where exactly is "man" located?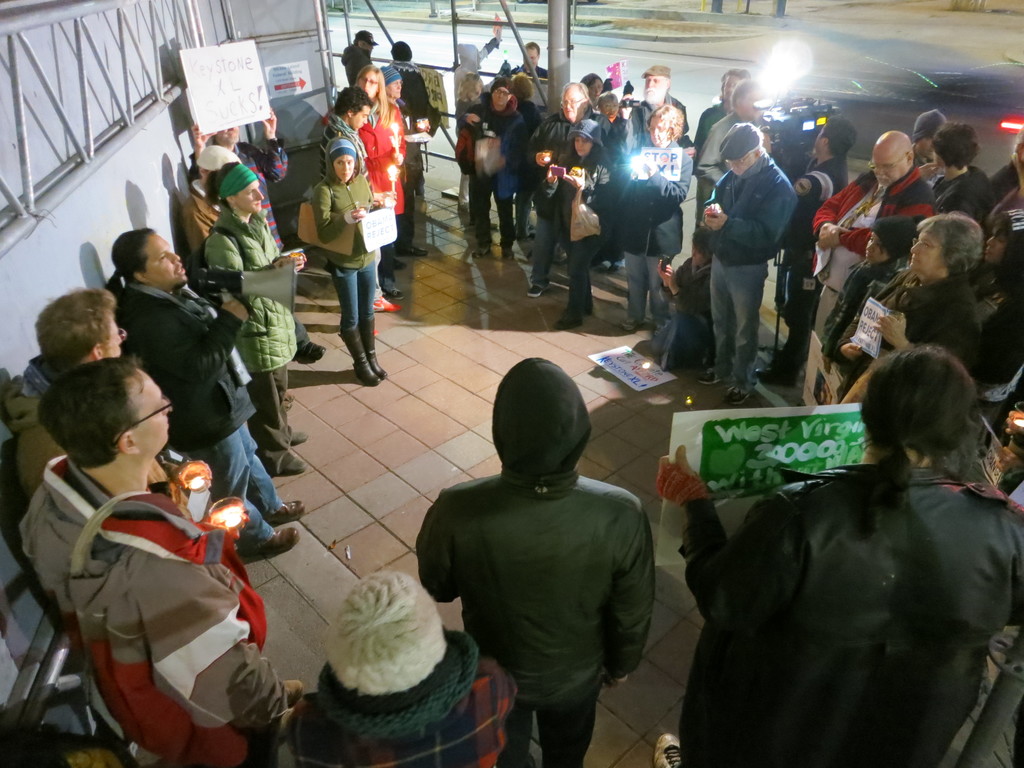
Its bounding box is pyautogui.locateOnScreen(93, 225, 304, 566).
